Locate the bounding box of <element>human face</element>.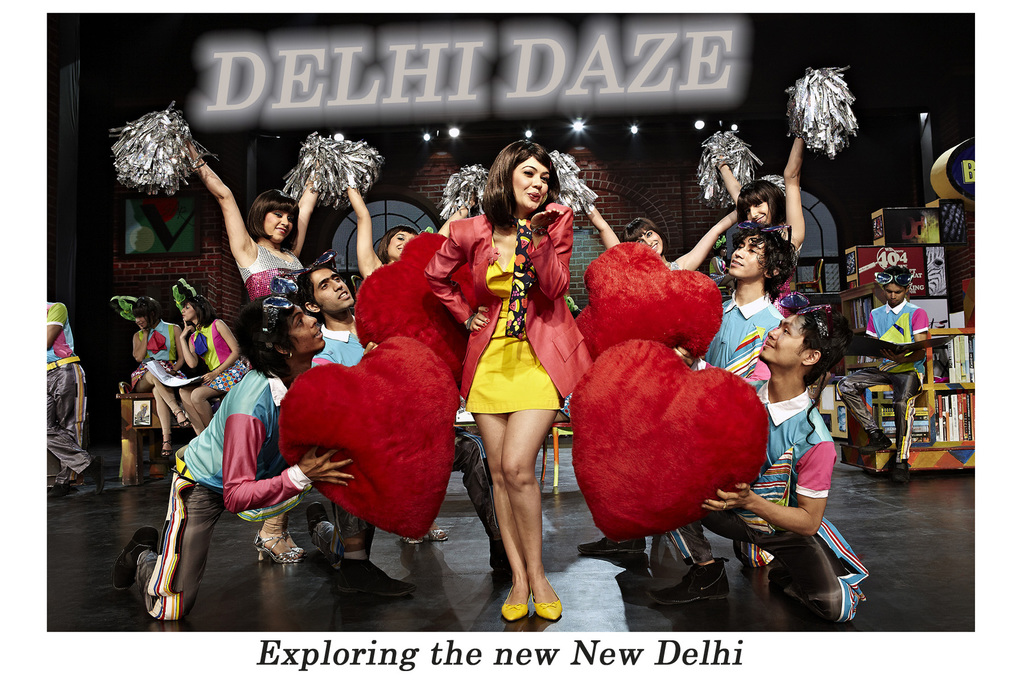
Bounding box: {"left": 263, "top": 209, "right": 296, "bottom": 251}.
